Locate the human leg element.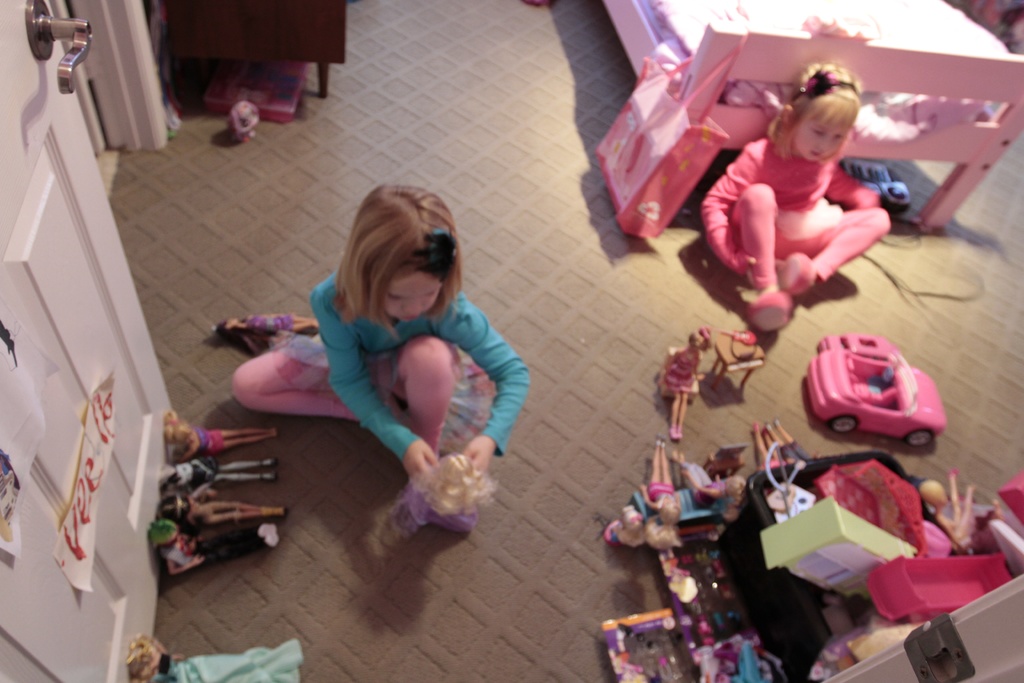
Element bbox: locate(371, 331, 473, 454).
